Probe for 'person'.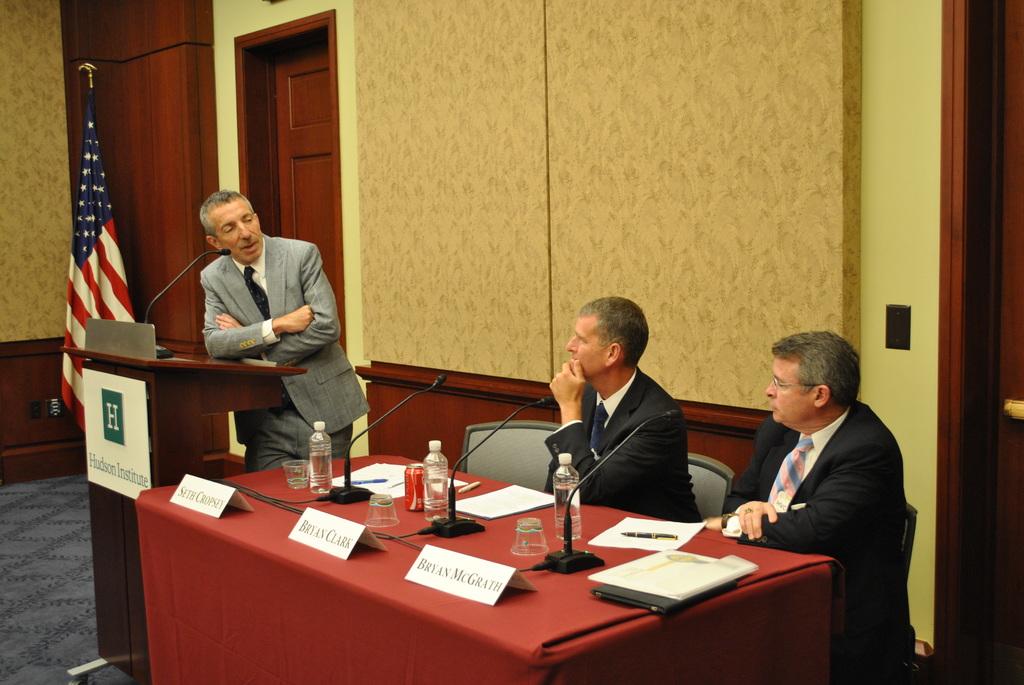
Probe result: box=[547, 294, 703, 518].
